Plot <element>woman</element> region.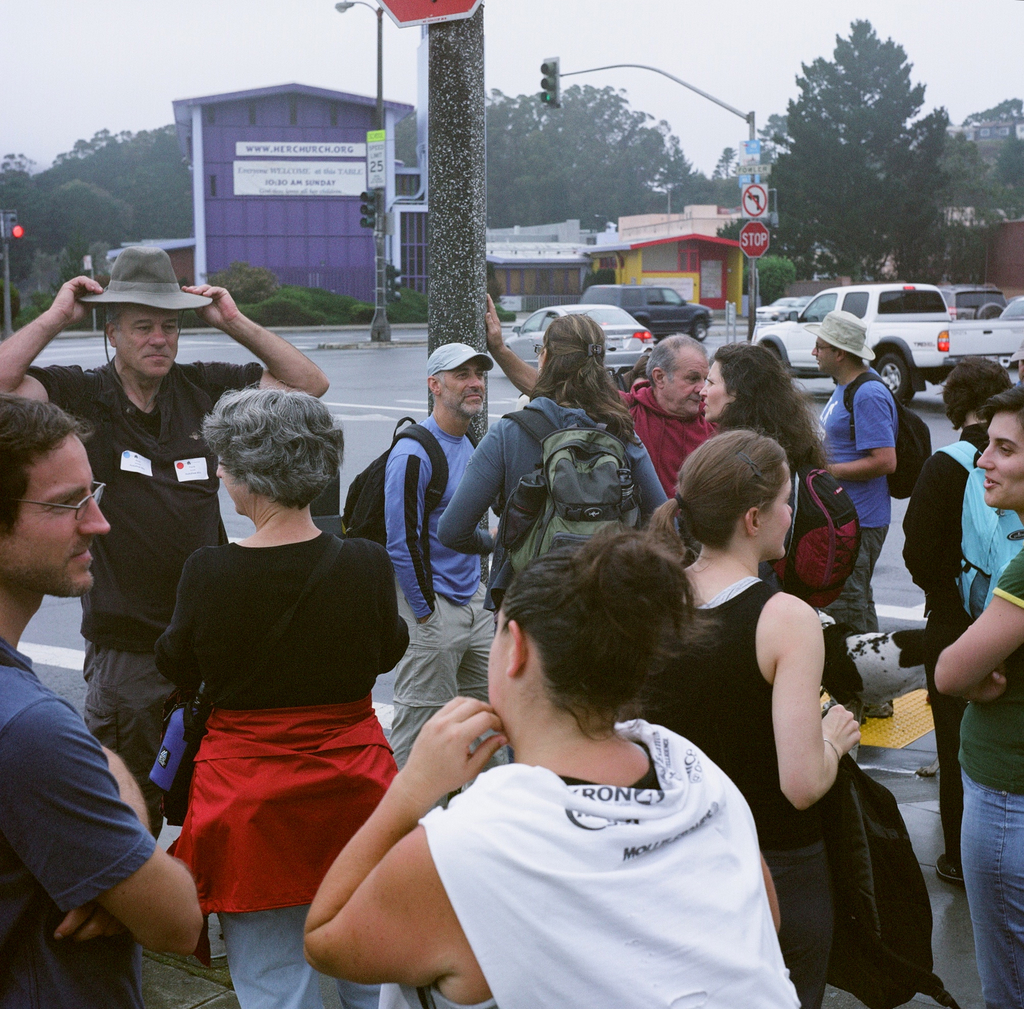
Plotted at bbox(428, 311, 673, 629).
